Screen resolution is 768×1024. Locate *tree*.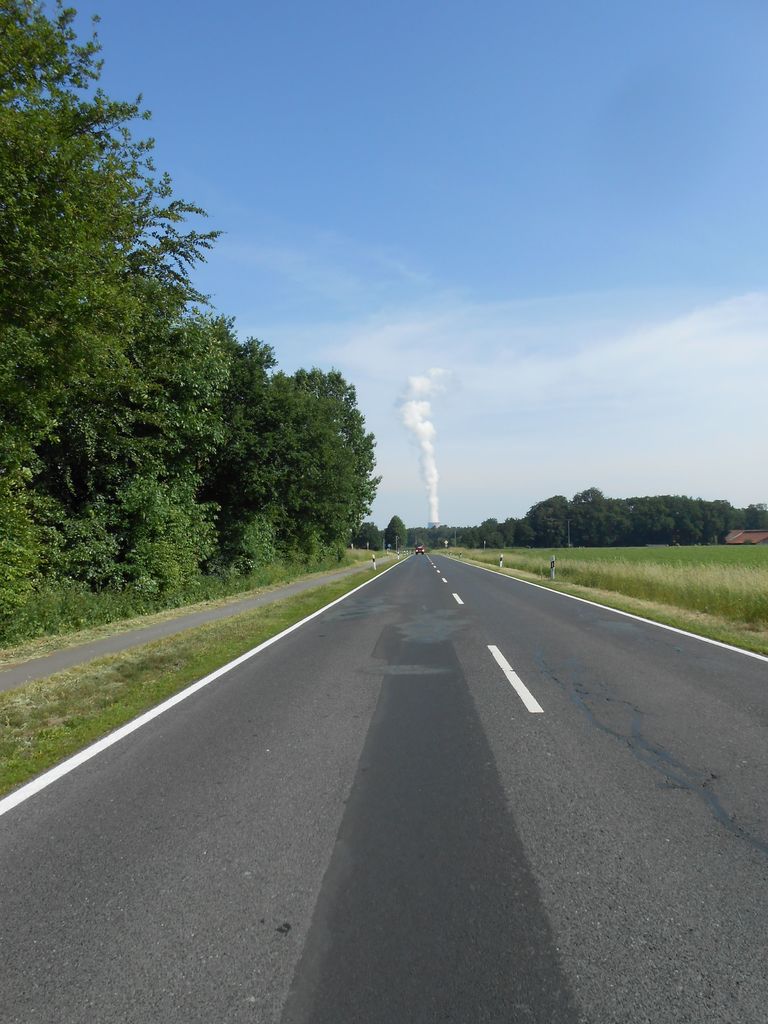
525,494,568,515.
